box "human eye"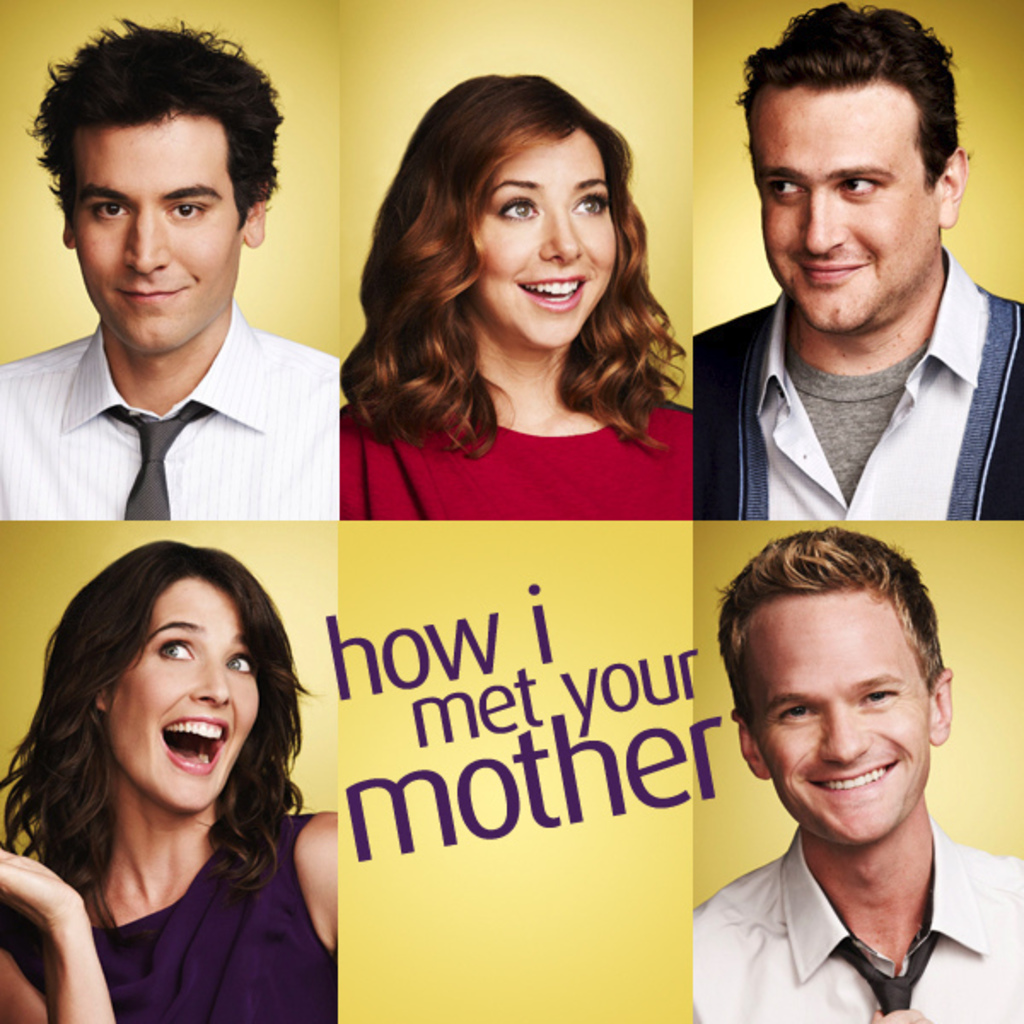
pyautogui.locateOnScreen(224, 645, 256, 678)
